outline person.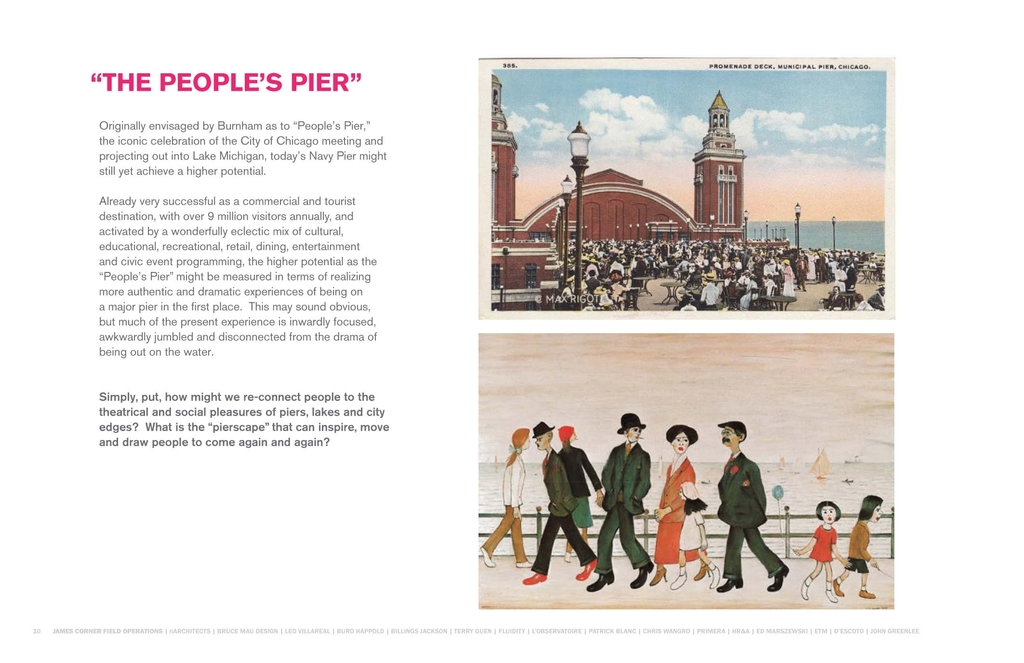
Outline: BBox(673, 470, 732, 588).
